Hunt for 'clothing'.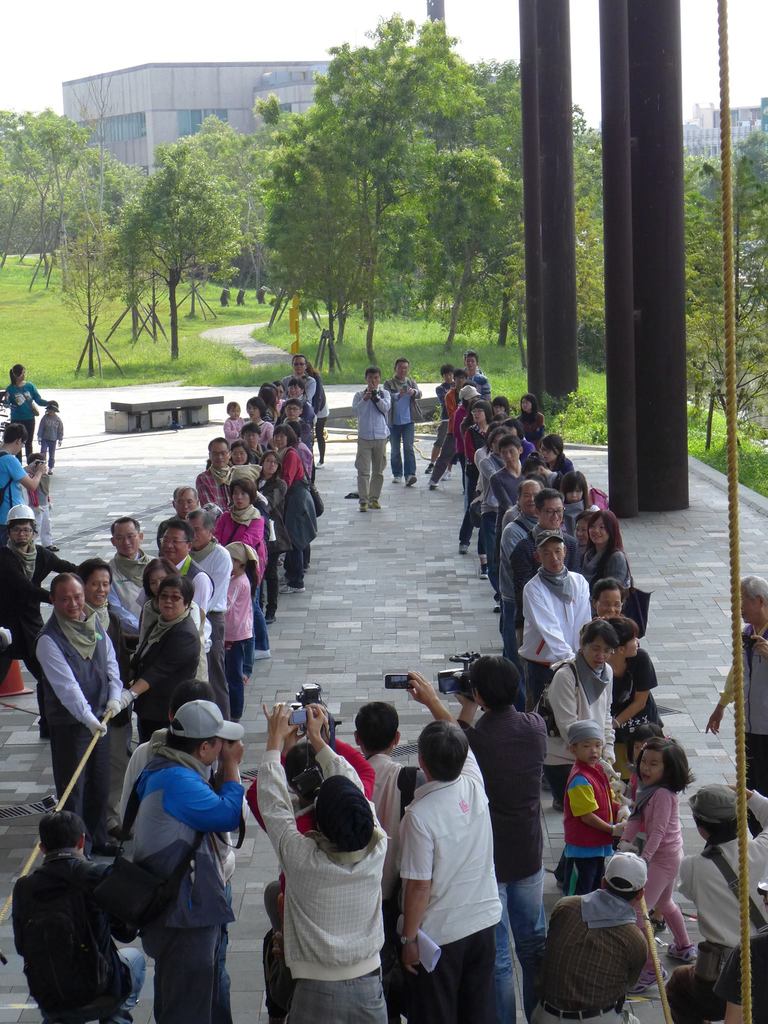
Hunted down at crop(19, 596, 129, 848).
